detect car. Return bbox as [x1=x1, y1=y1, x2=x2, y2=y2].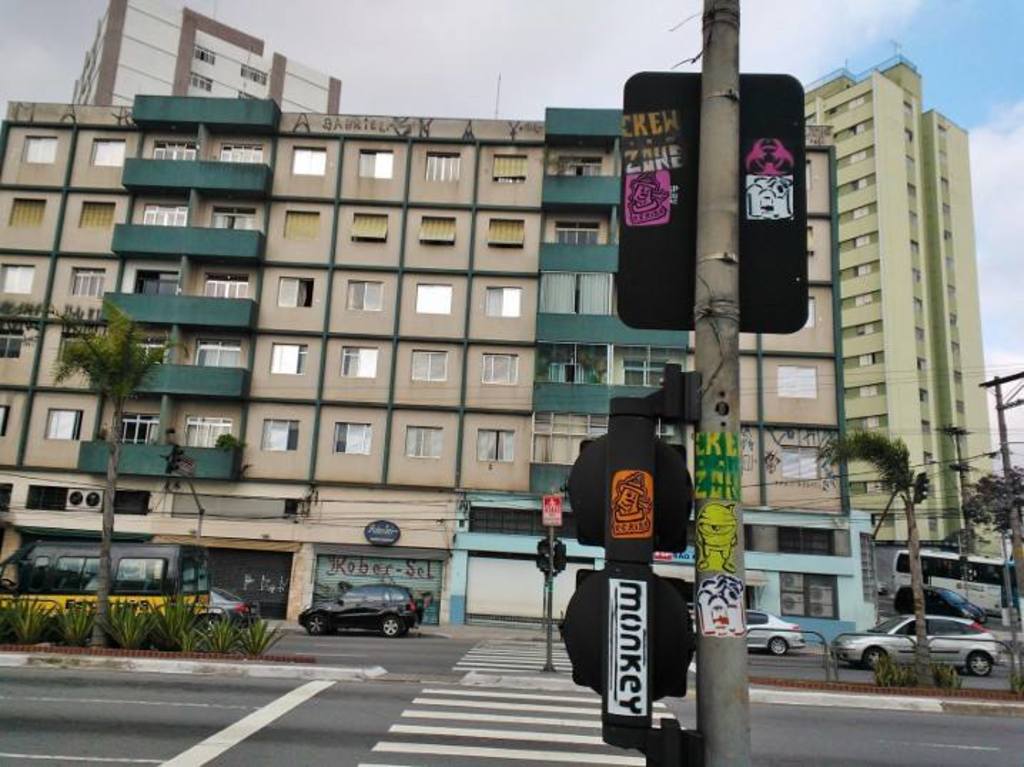
[x1=205, y1=586, x2=261, y2=629].
